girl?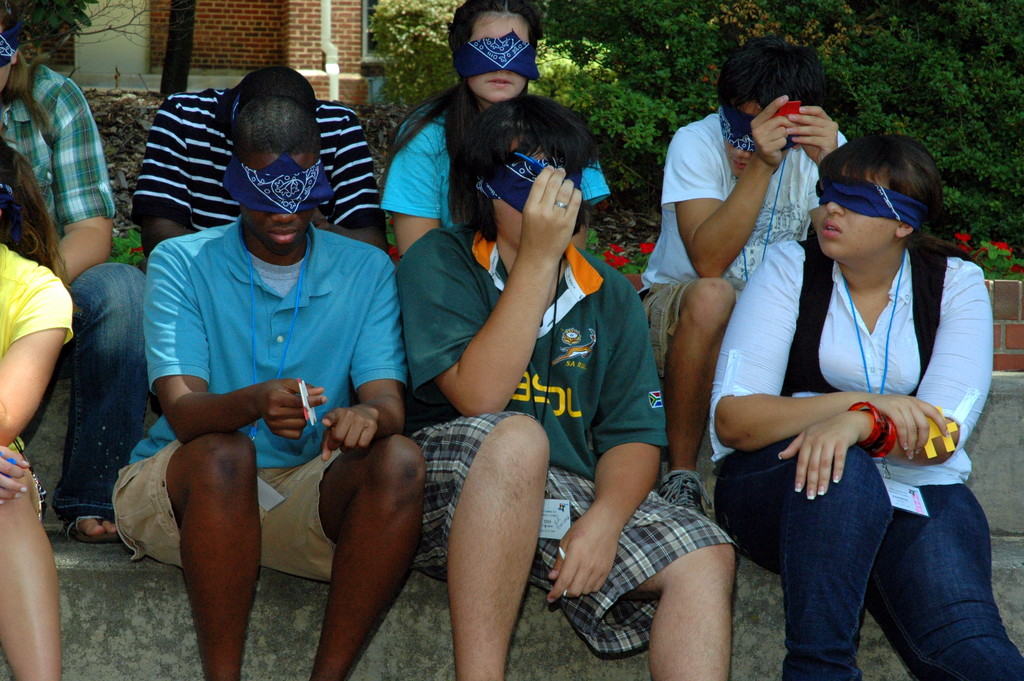
locate(379, 0, 612, 258)
